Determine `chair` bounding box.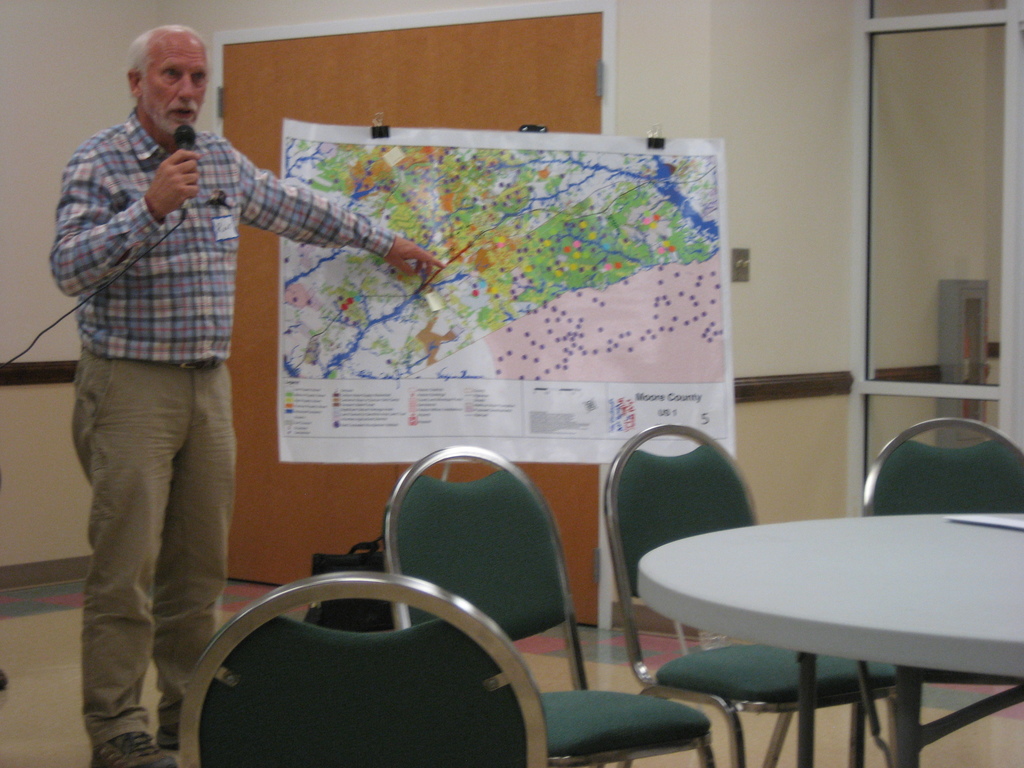
Determined: (177,573,550,767).
